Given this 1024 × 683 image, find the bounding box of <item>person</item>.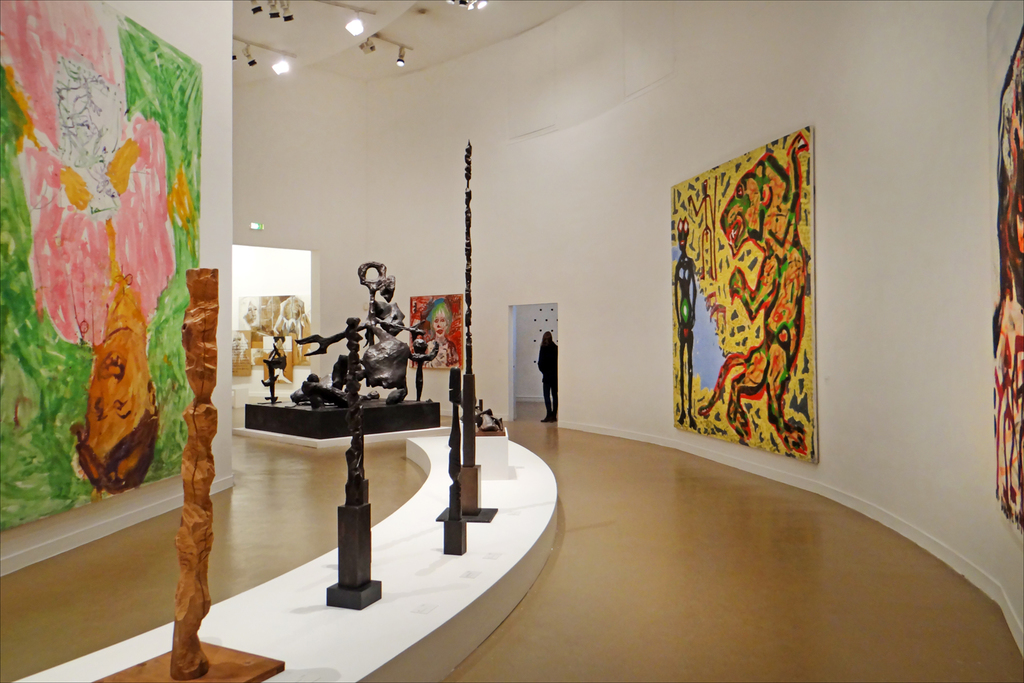
BBox(676, 217, 697, 429).
